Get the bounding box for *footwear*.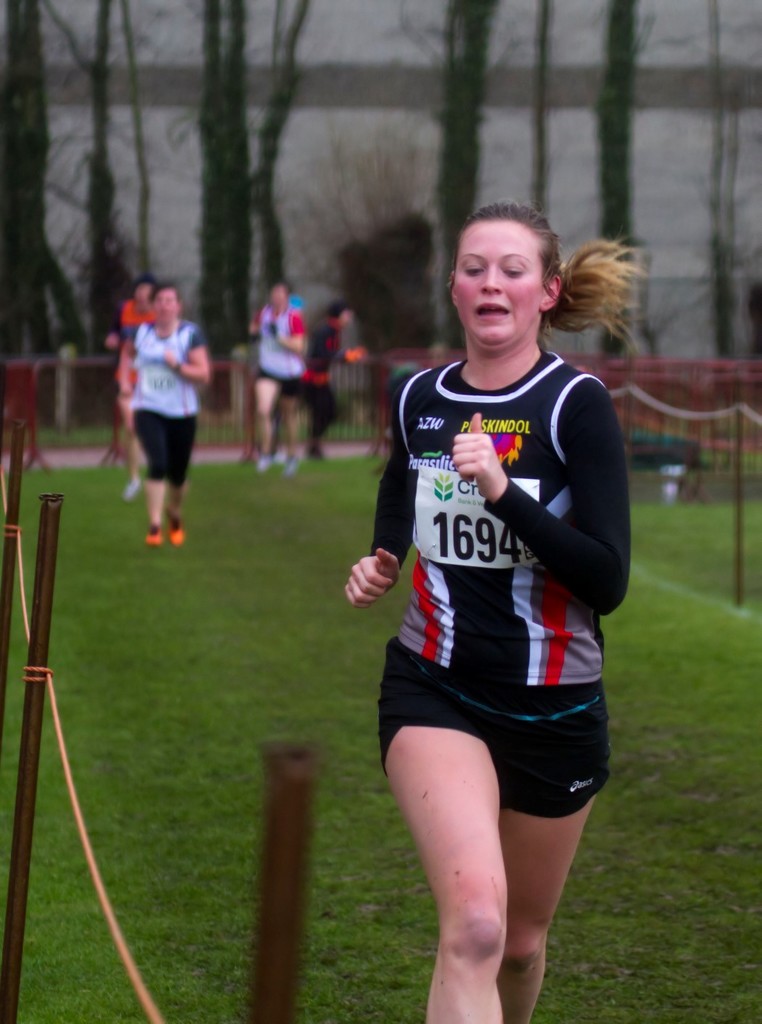
165:506:186:550.
